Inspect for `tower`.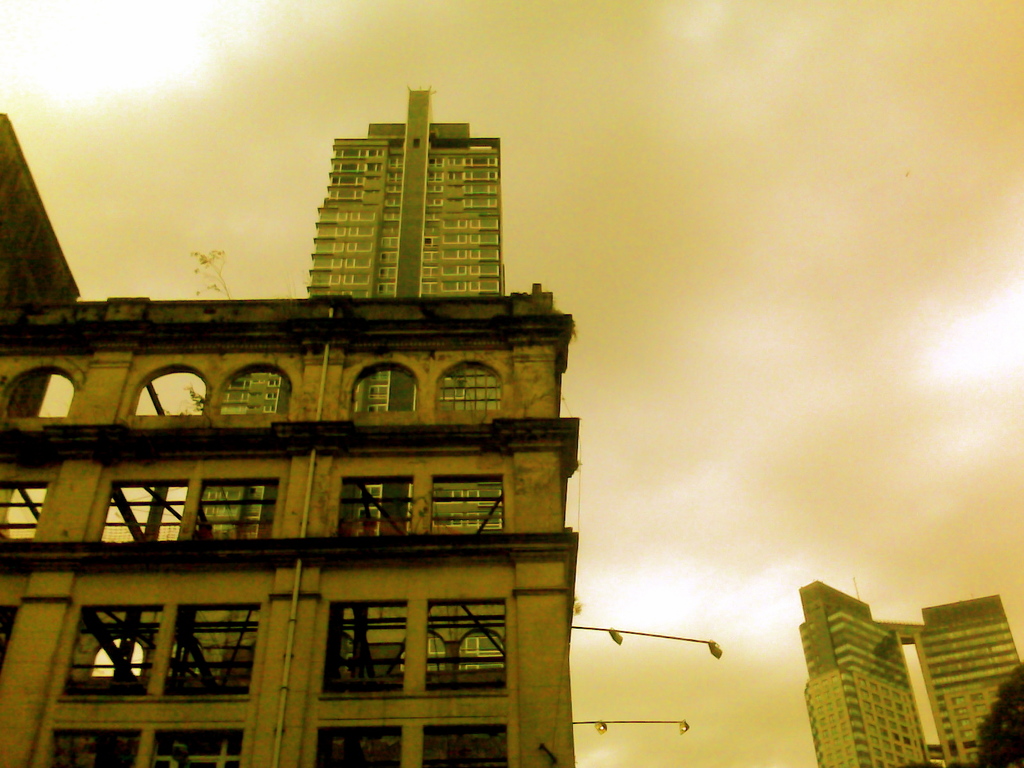
Inspection: bbox=(304, 83, 513, 307).
